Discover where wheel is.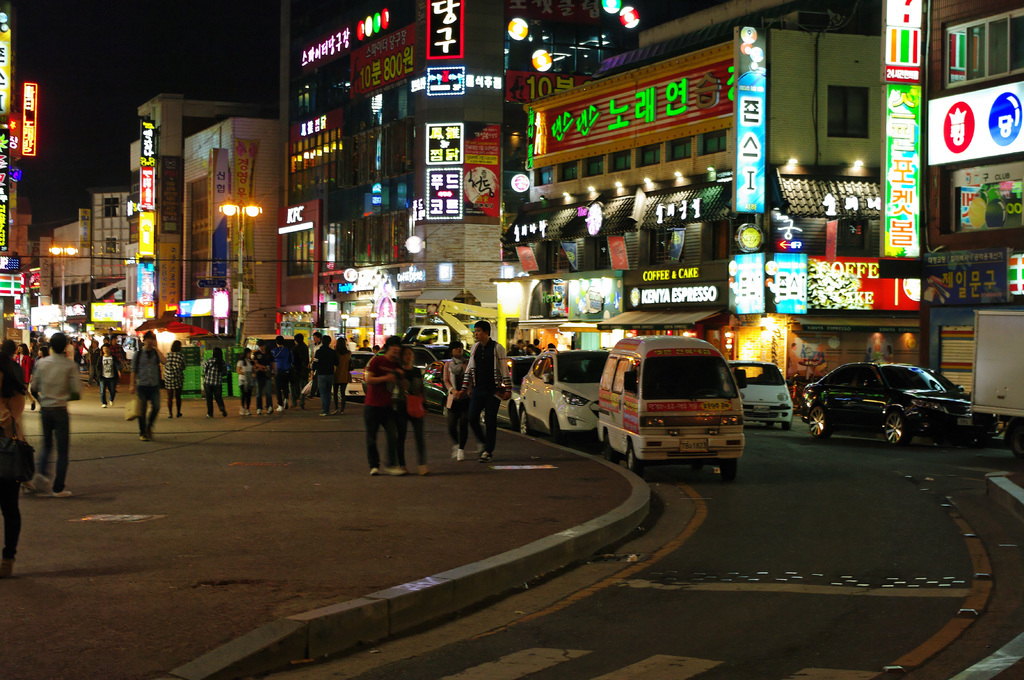
Discovered at [810,406,829,439].
